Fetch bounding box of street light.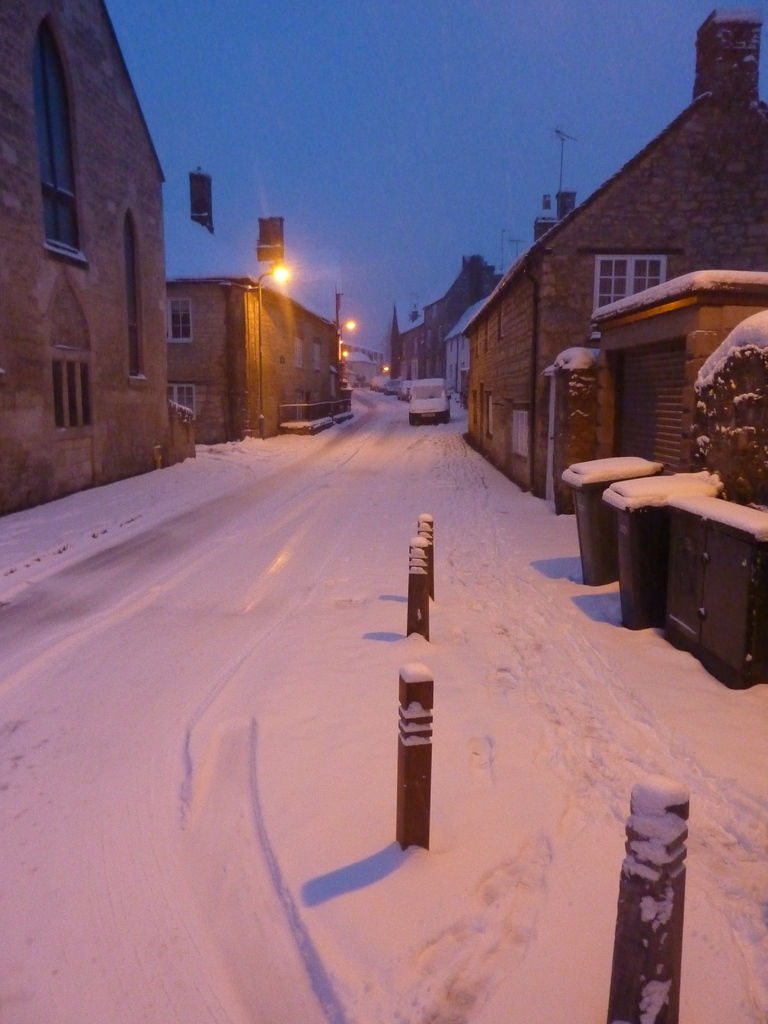
Bbox: (x1=250, y1=250, x2=294, y2=442).
